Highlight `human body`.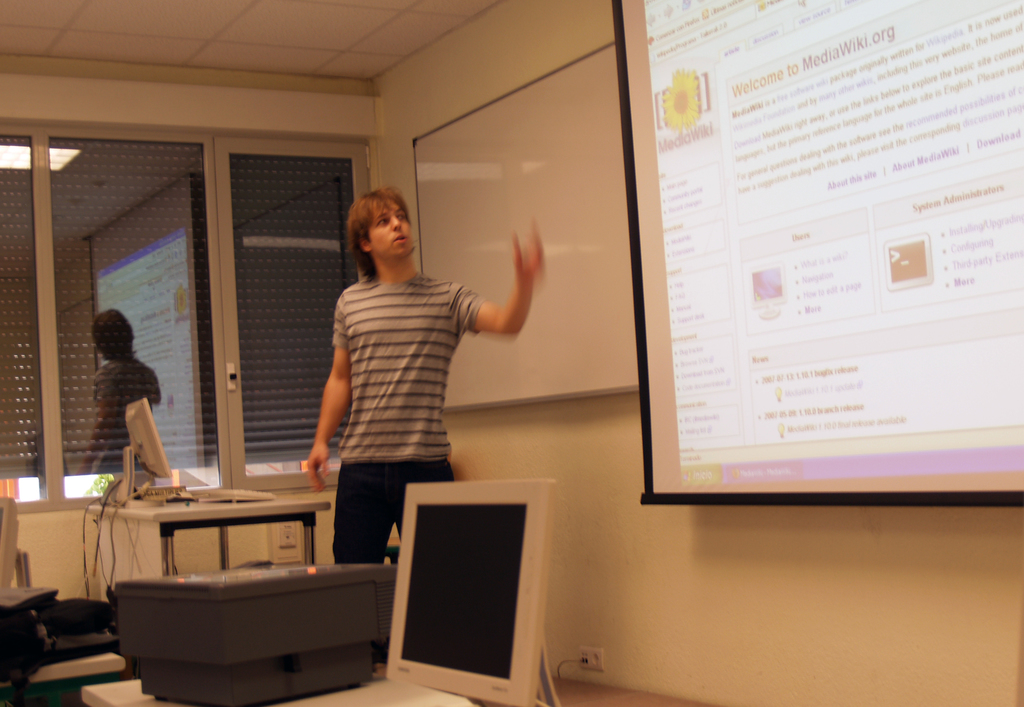
Highlighted region: 305/188/543/667.
